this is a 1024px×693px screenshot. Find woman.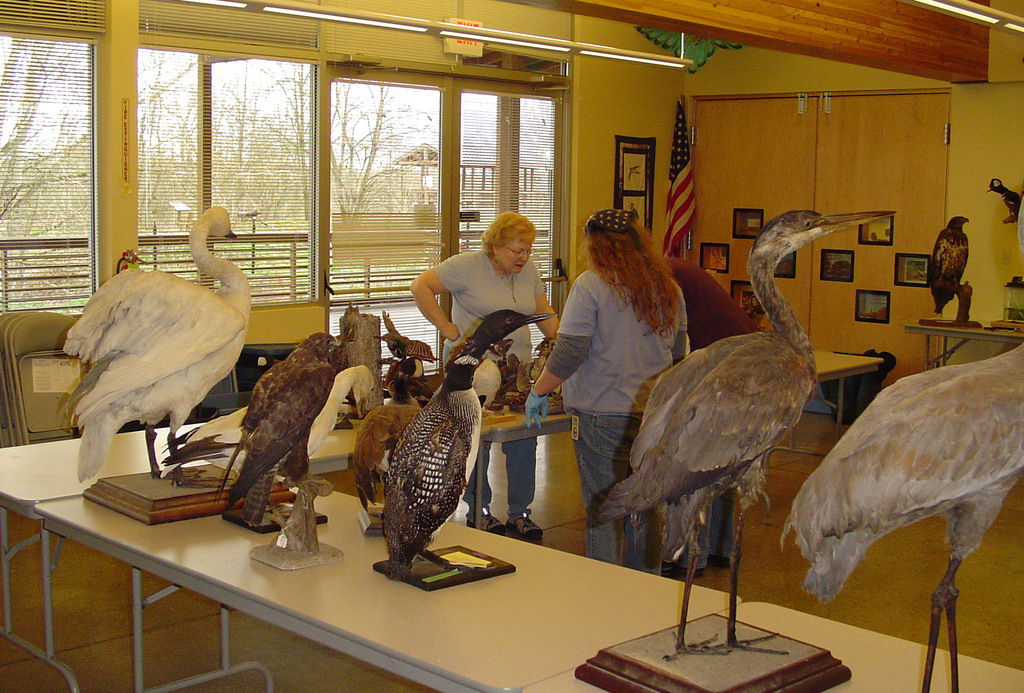
Bounding box: <box>406,211,561,542</box>.
